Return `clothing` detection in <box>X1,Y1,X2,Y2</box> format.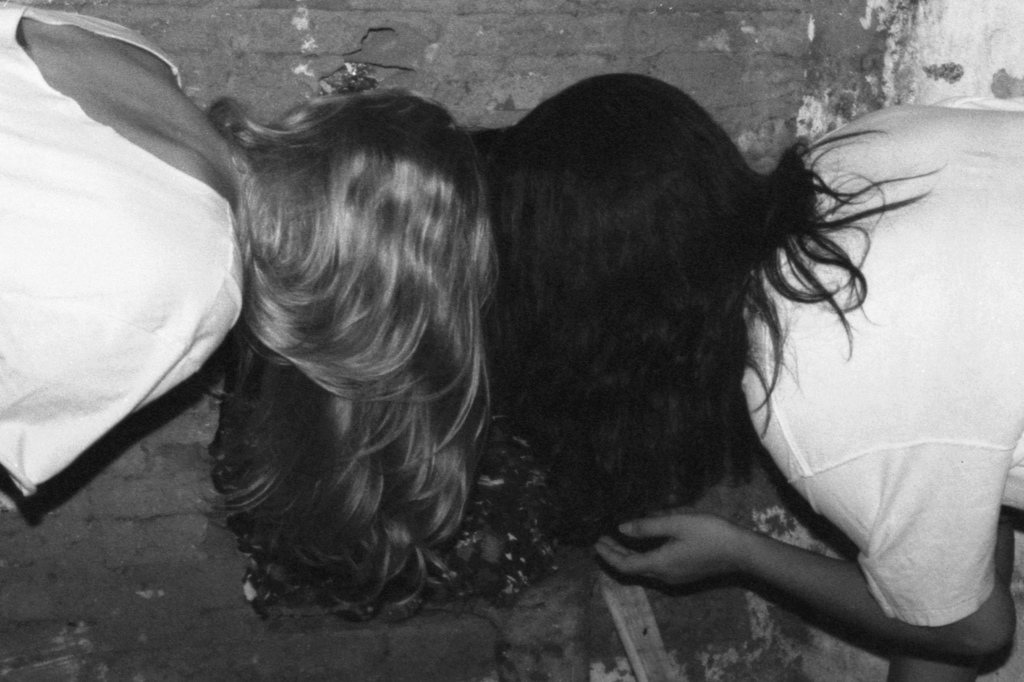
<box>740,105,1023,629</box>.
